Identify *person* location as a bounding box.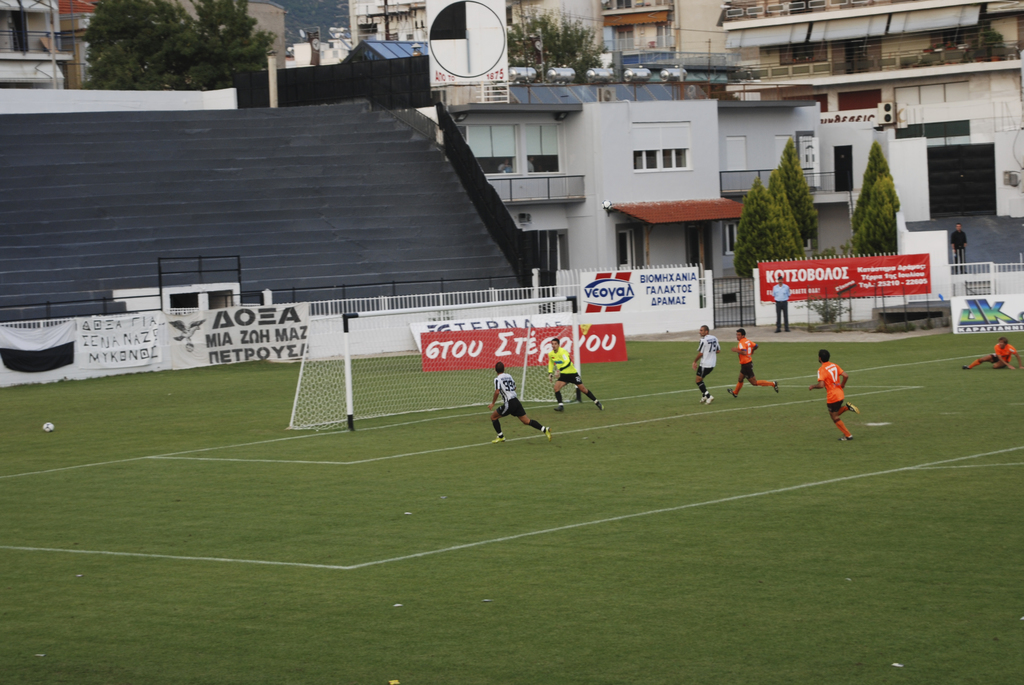
772 280 792 332.
